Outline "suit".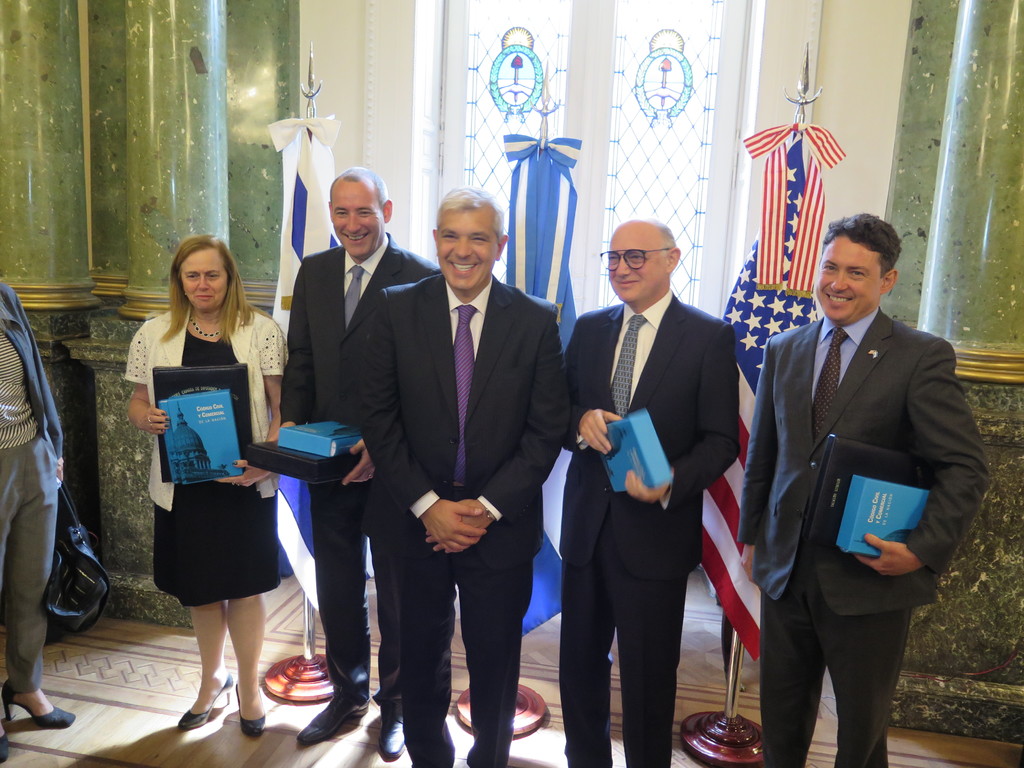
Outline: region(742, 219, 998, 754).
